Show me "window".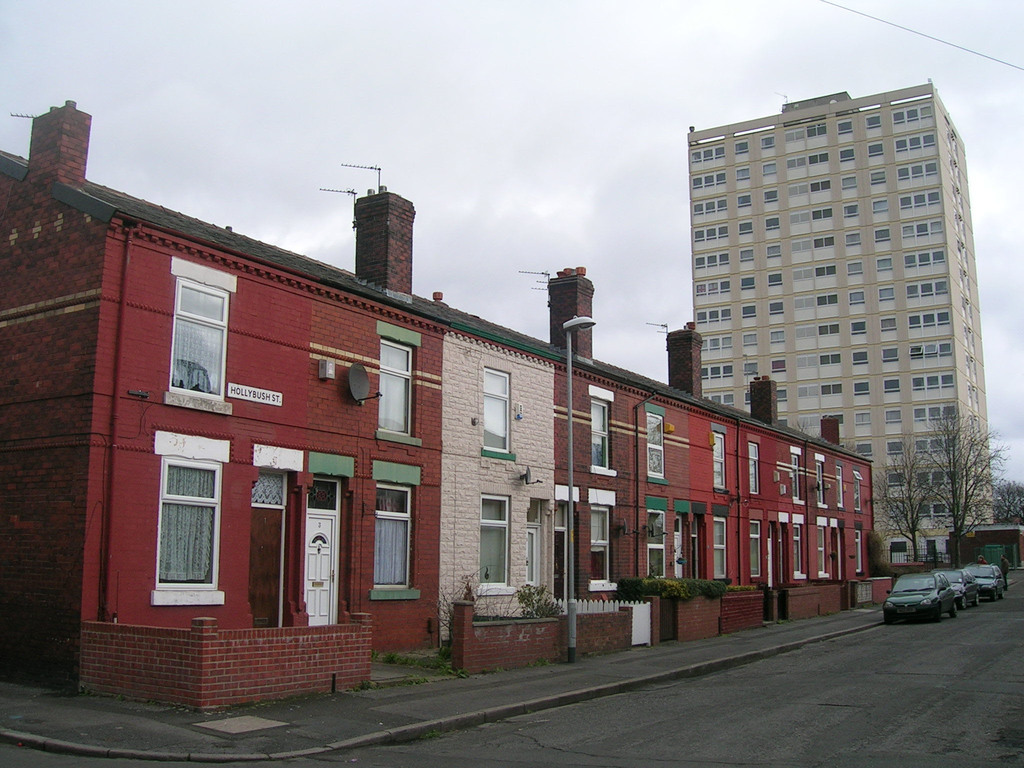
"window" is here: l=762, t=160, r=778, b=176.
